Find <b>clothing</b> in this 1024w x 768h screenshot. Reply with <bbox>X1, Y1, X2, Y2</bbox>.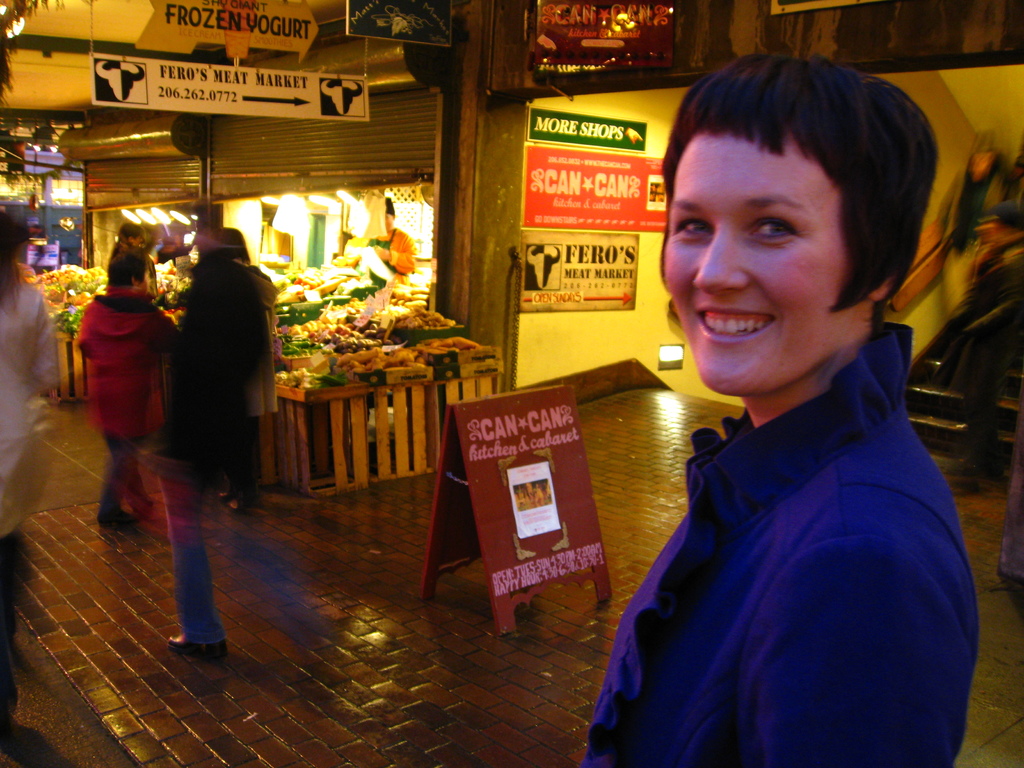
<bbox>934, 151, 1008, 321</bbox>.
